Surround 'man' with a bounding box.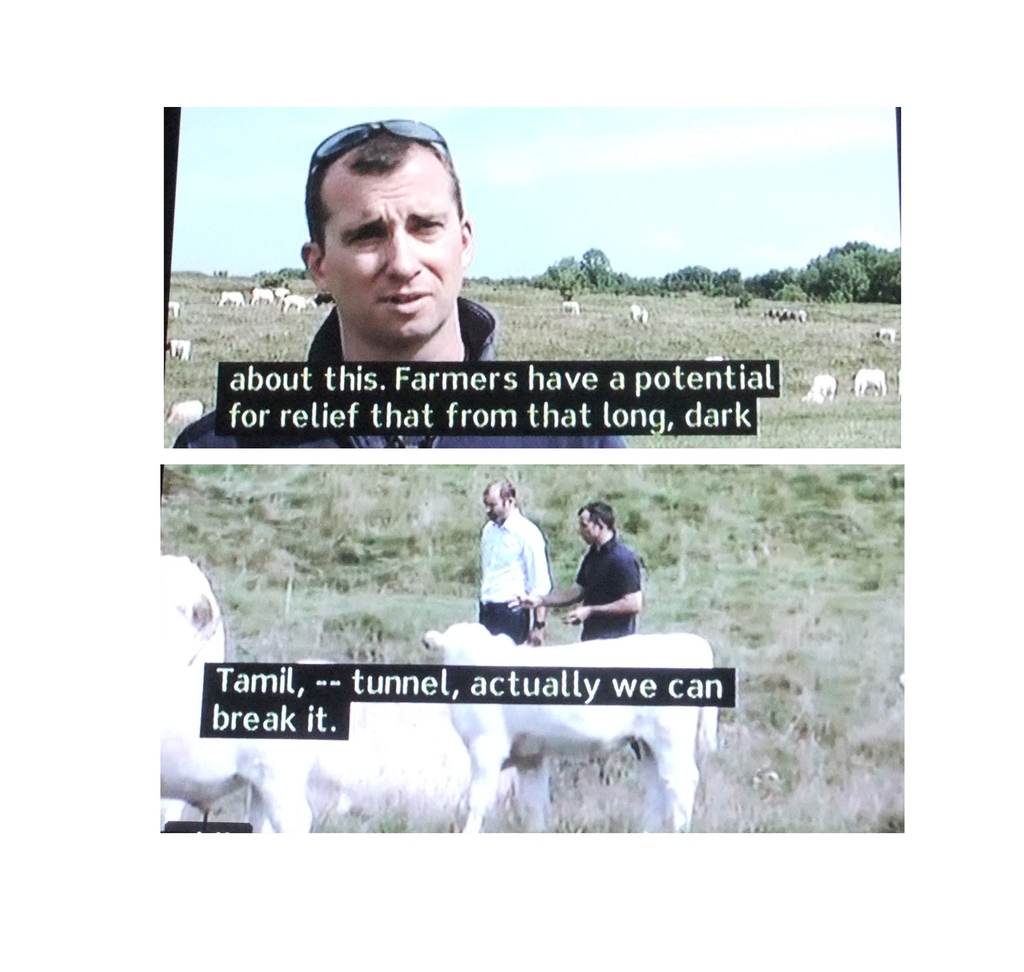
(513,502,641,638).
